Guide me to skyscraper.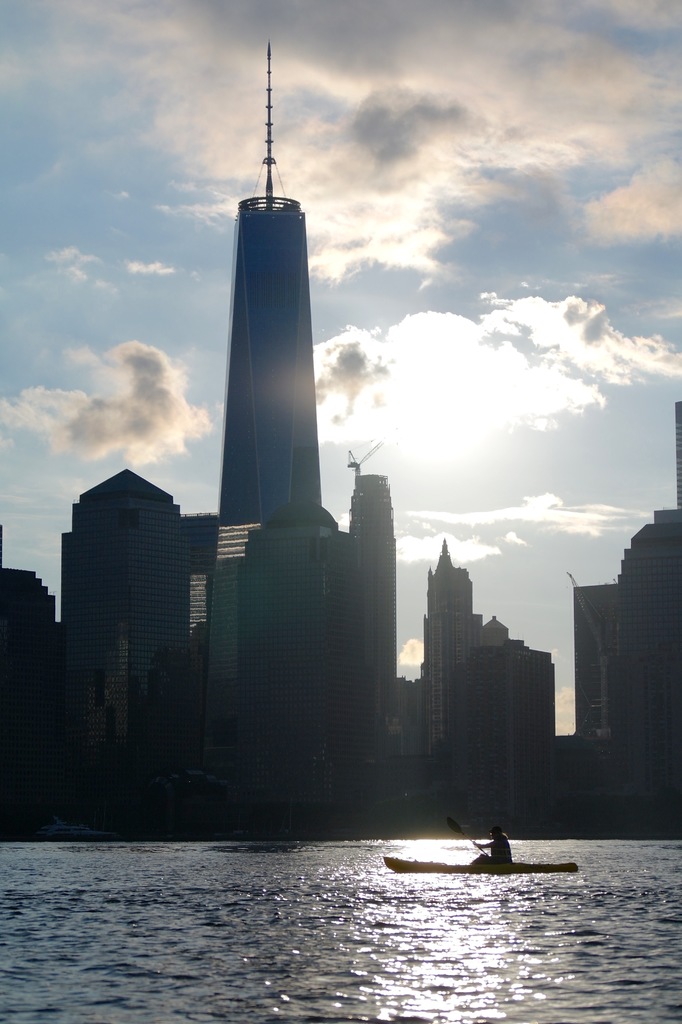
Guidance: 200/180/332/808.
